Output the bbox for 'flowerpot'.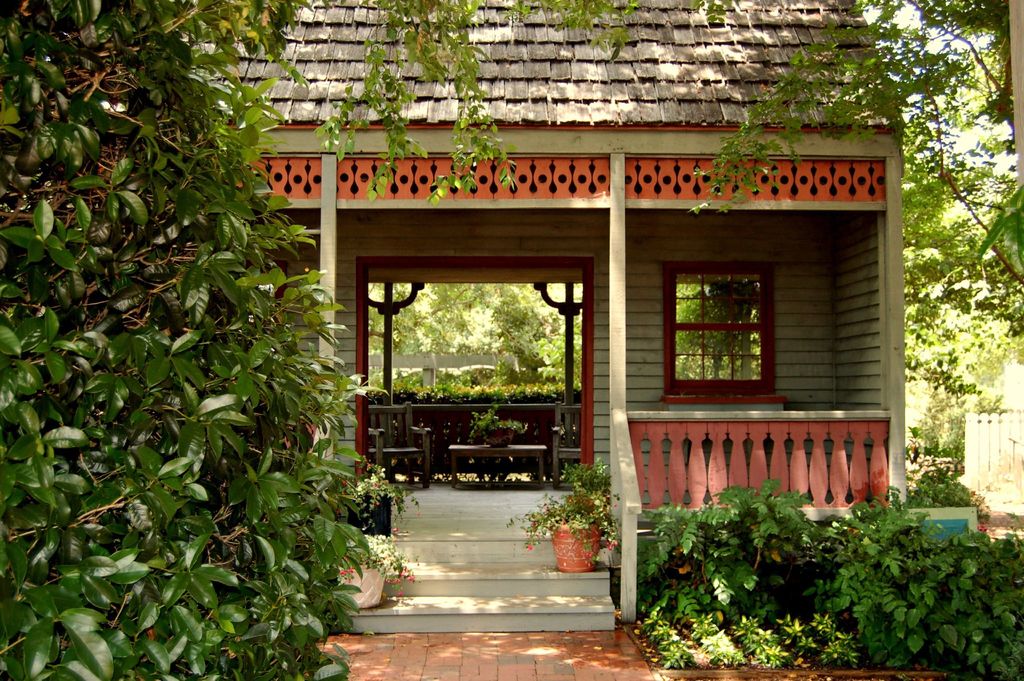
<bbox>520, 498, 615, 585</bbox>.
